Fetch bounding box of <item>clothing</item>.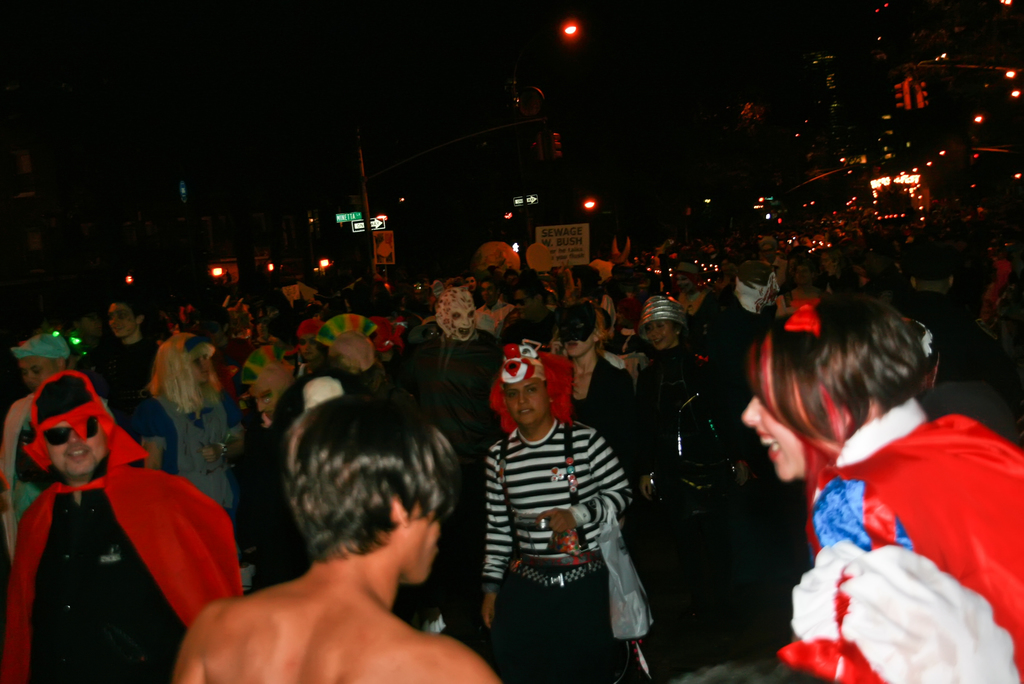
Bbox: region(468, 302, 518, 332).
